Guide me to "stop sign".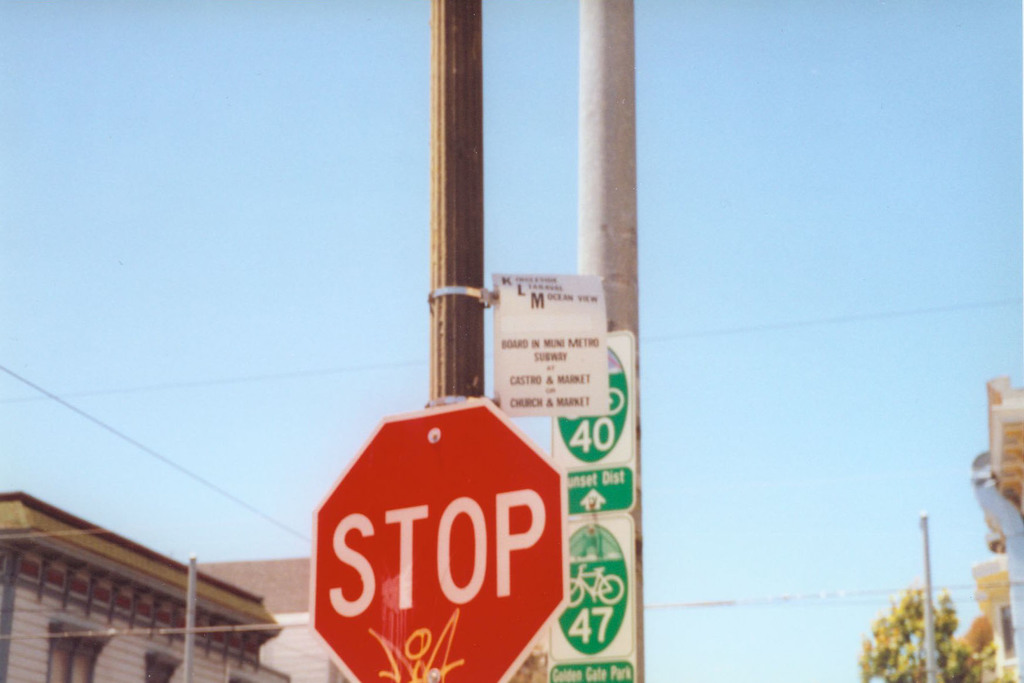
Guidance: detection(308, 398, 573, 682).
